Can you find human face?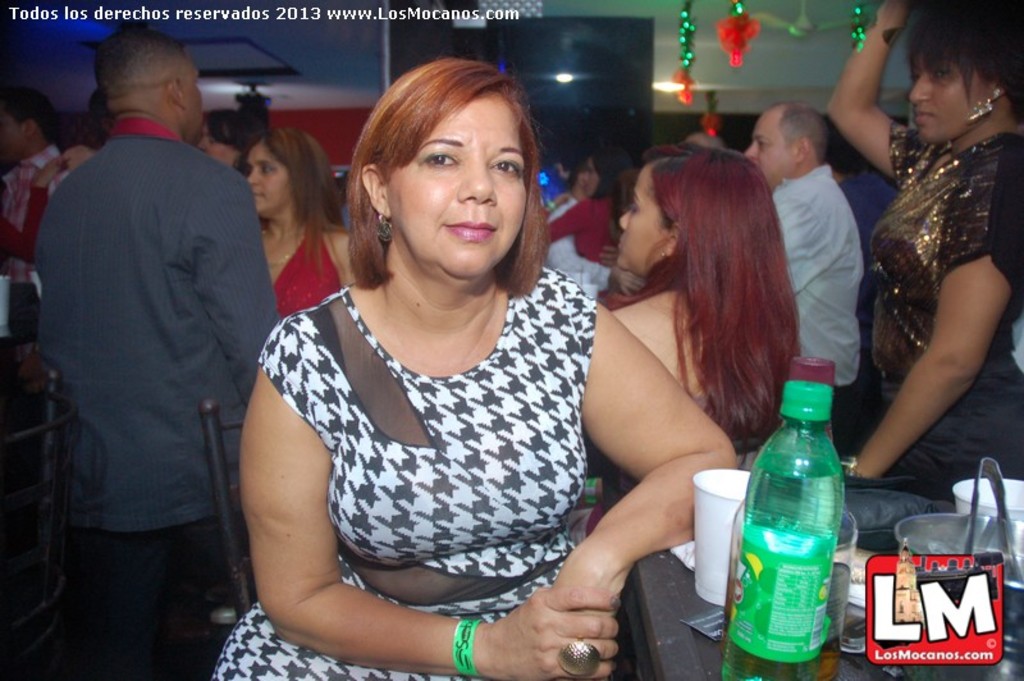
Yes, bounding box: x1=745 y1=113 x2=797 y2=189.
